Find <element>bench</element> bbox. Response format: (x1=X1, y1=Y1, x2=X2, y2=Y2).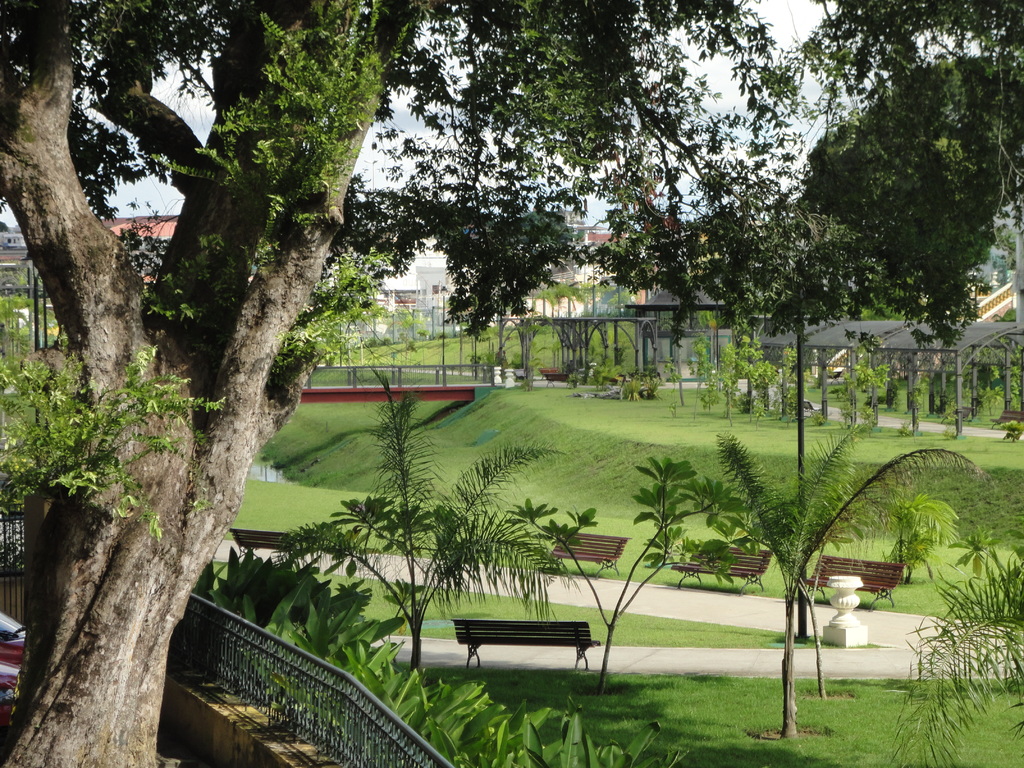
(x1=451, y1=619, x2=600, y2=668).
